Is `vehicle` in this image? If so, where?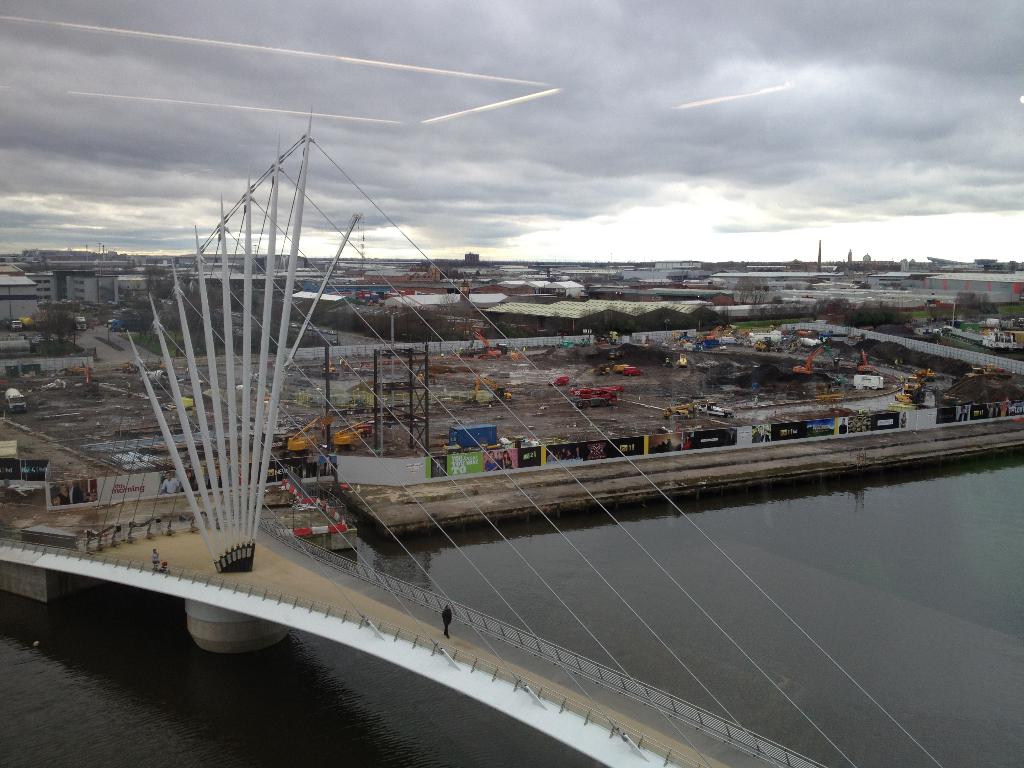
Yes, at pyautogui.locateOnScreen(287, 323, 299, 328).
